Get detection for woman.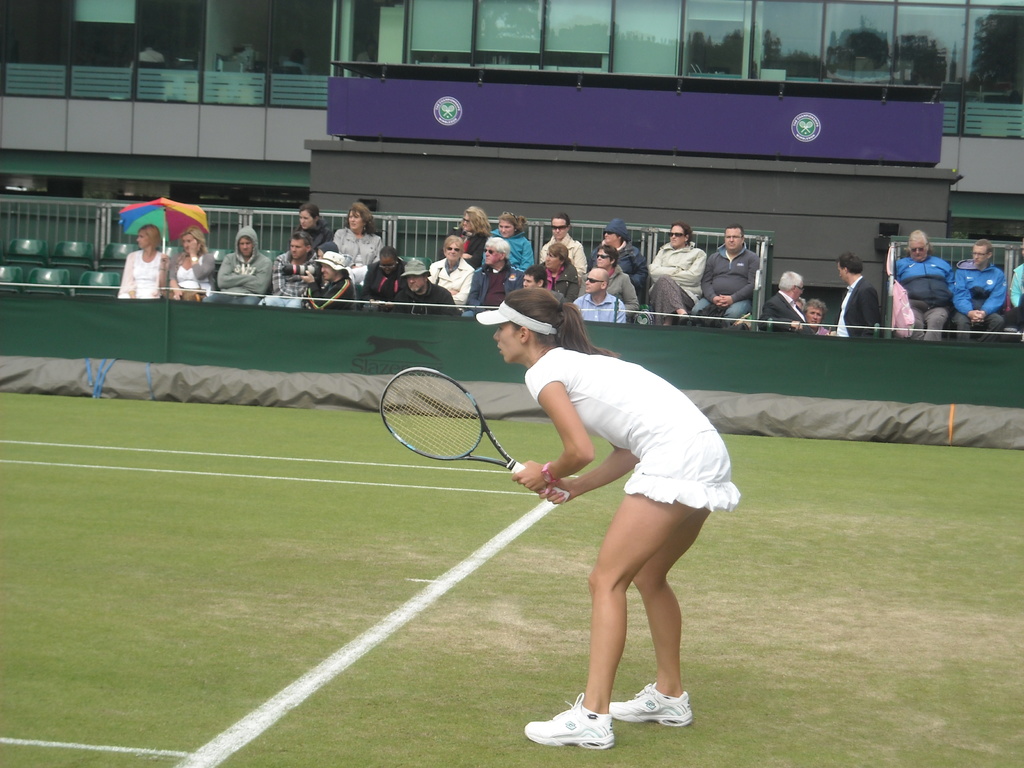
Detection: l=586, t=244, r=639, b=317.
